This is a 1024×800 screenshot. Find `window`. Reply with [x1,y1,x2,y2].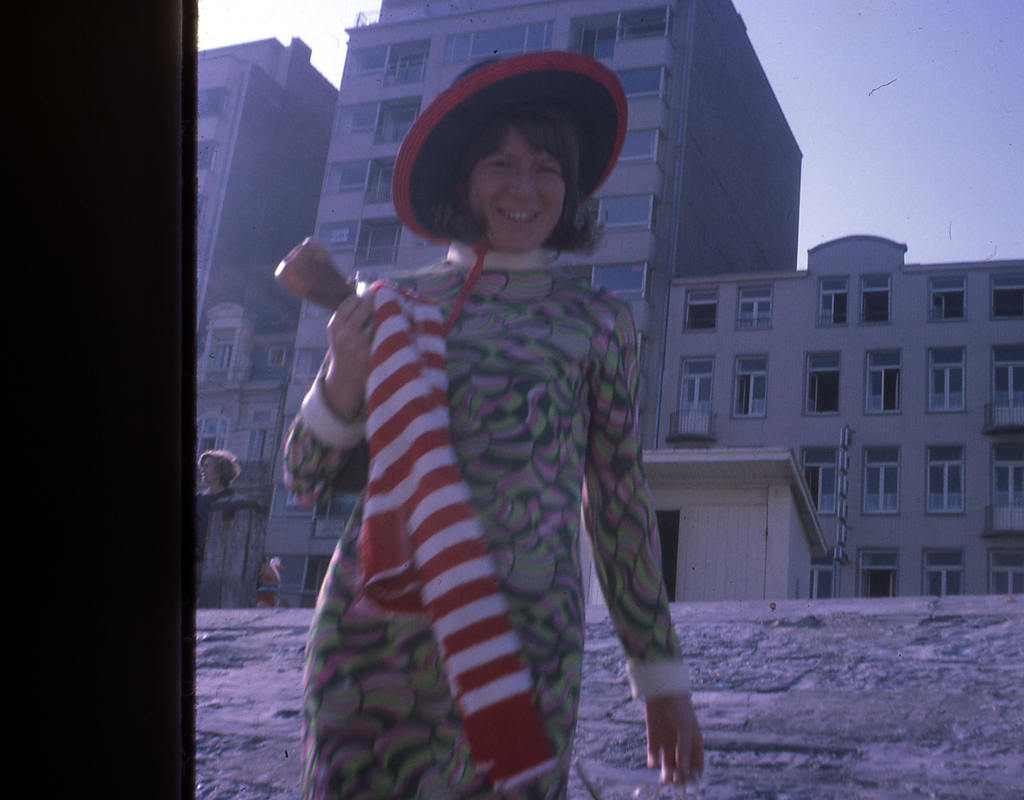
[266,347,283,366].
